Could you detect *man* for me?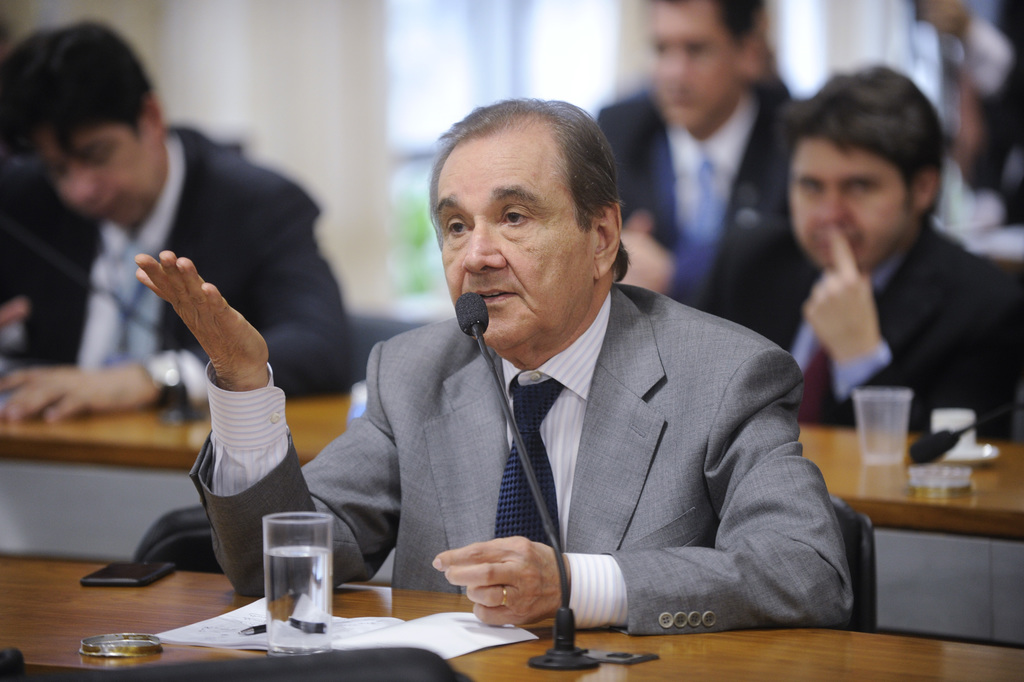
Detection result: <box>736,84,1009,477</box>.
